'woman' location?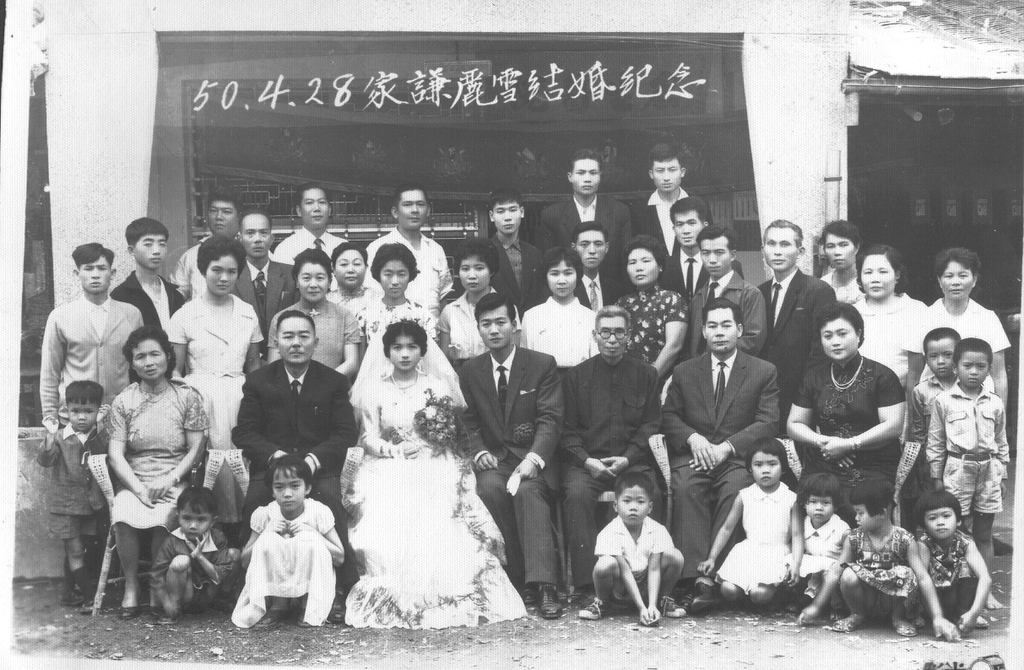
left=107, top=332, right=209, bottom=607
